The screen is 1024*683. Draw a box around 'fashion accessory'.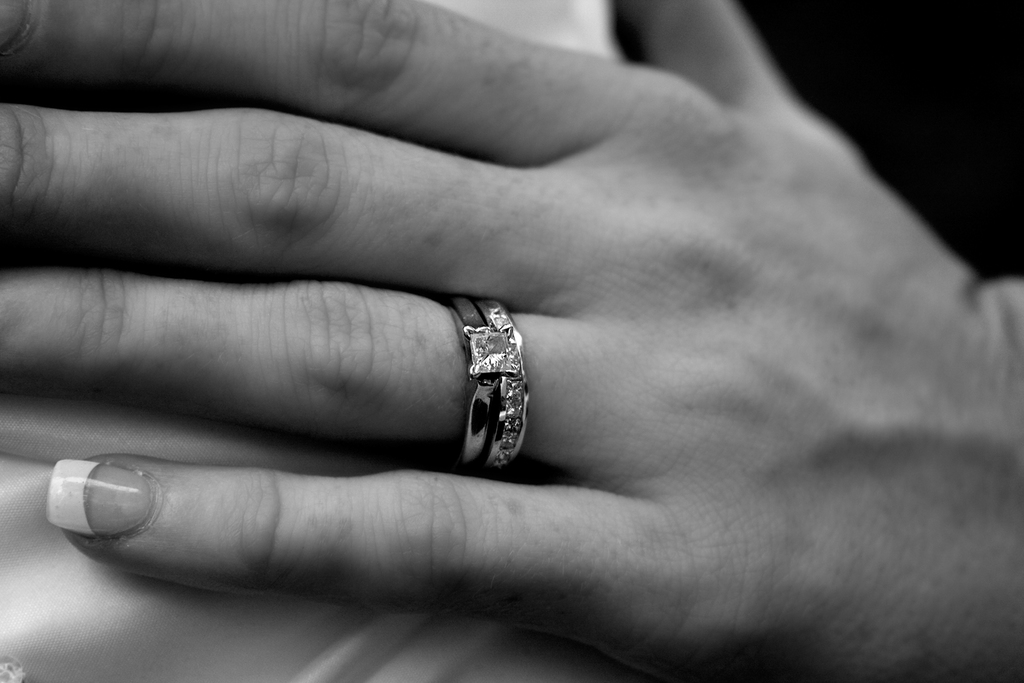
box(445, 295, 530, 478).
